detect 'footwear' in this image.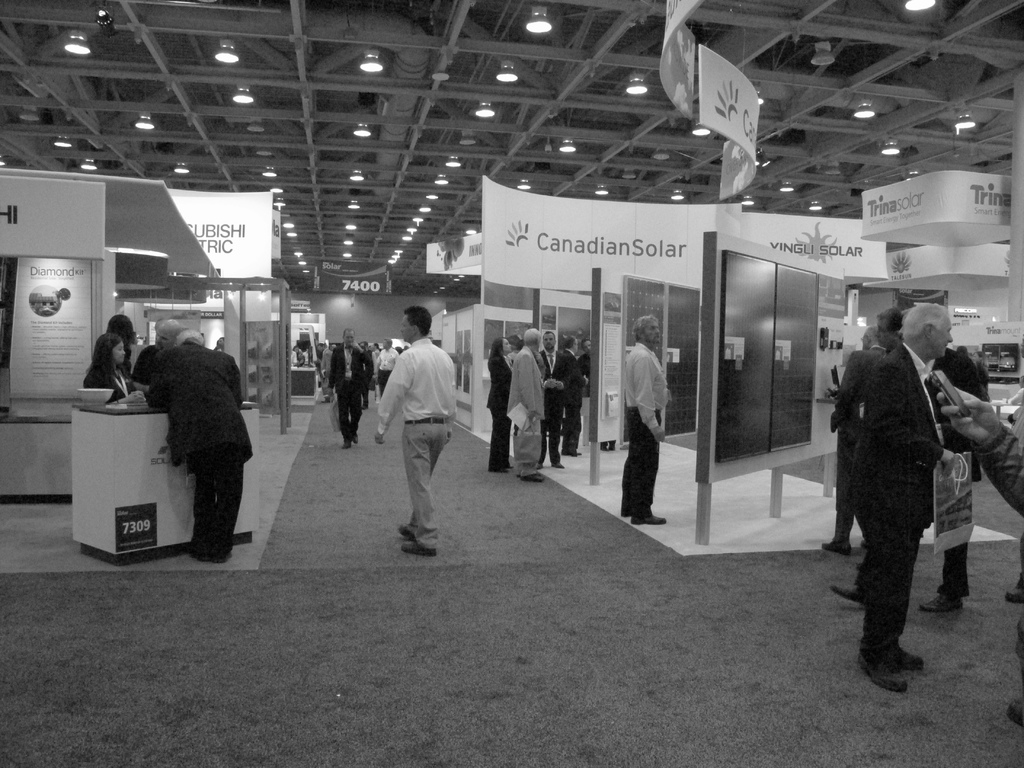
Detection: {"left": 829, "top": 585, "right": 869, "bottom": 605}.
